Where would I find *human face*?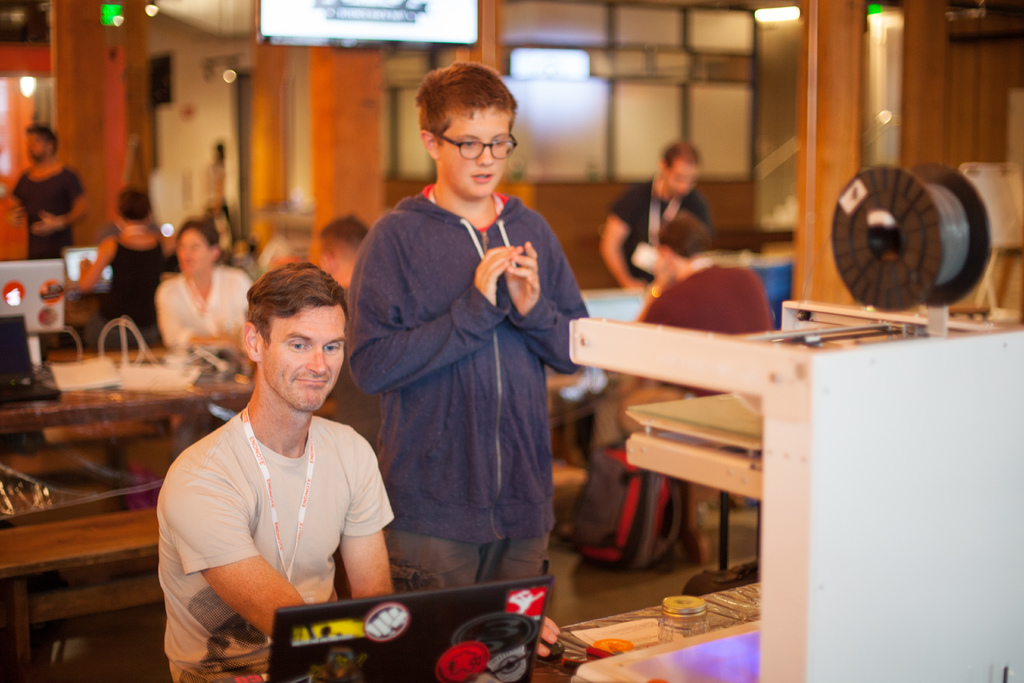
At {"left": 24, "top": 129, "right": 50, "bottom": 163}.
